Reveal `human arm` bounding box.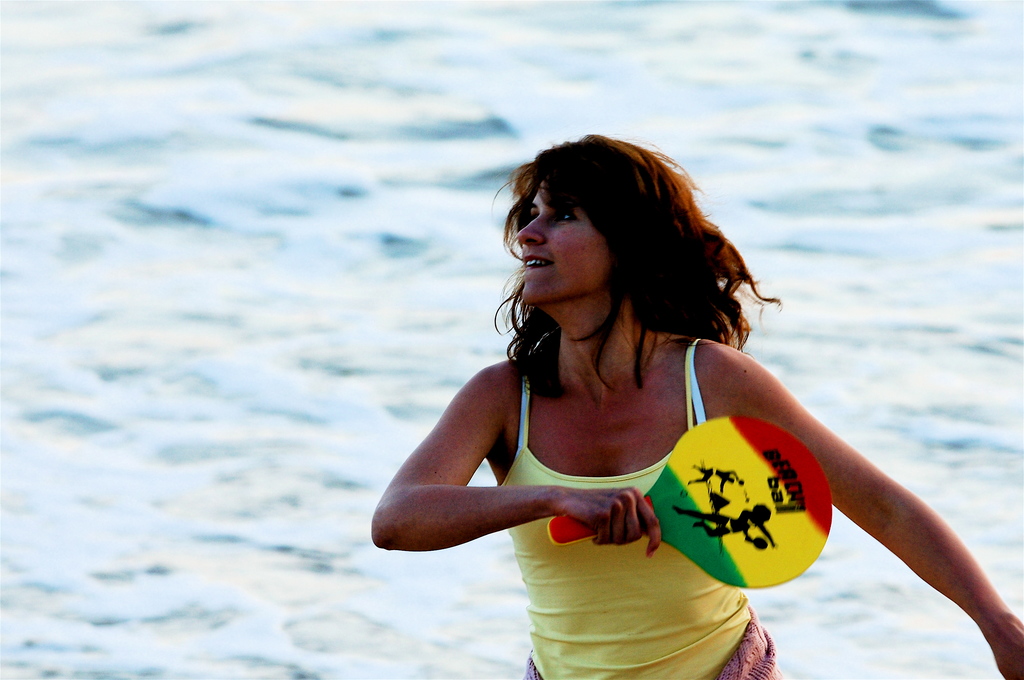
Revealed: <bbox>389, 362, 555, 578</bbox>.
